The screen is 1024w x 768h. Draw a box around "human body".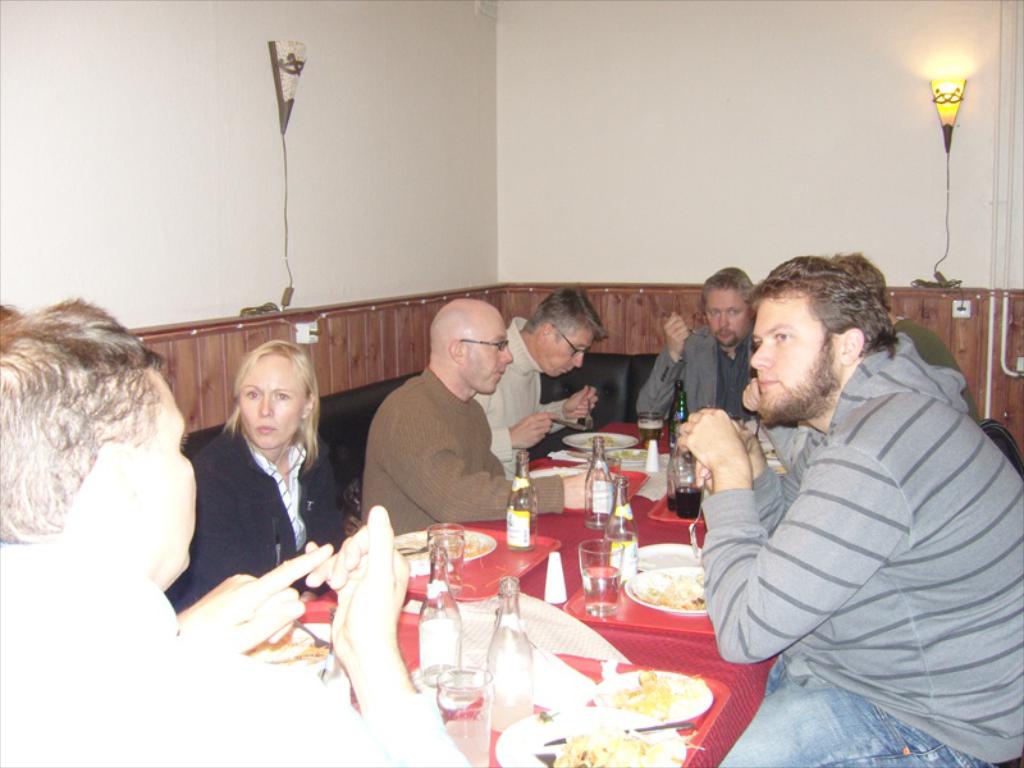
bbox=(0, 300, 470, 767).
